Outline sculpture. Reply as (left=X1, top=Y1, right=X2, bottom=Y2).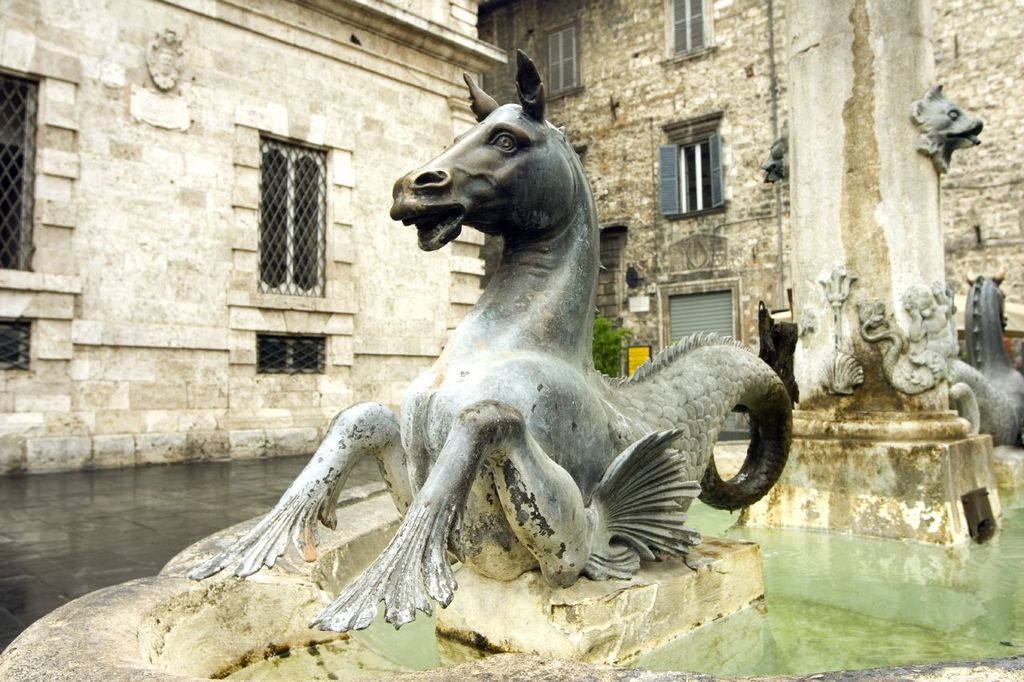
(left=793, top=264, right=873, bottom=409).
